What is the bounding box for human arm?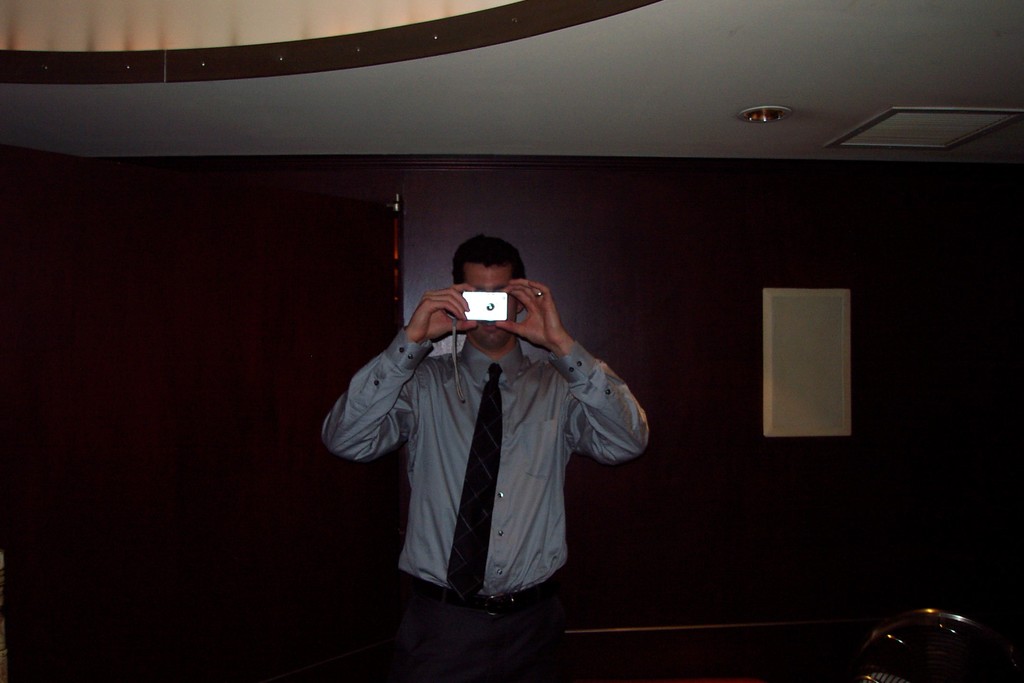
511:284:637:500.
